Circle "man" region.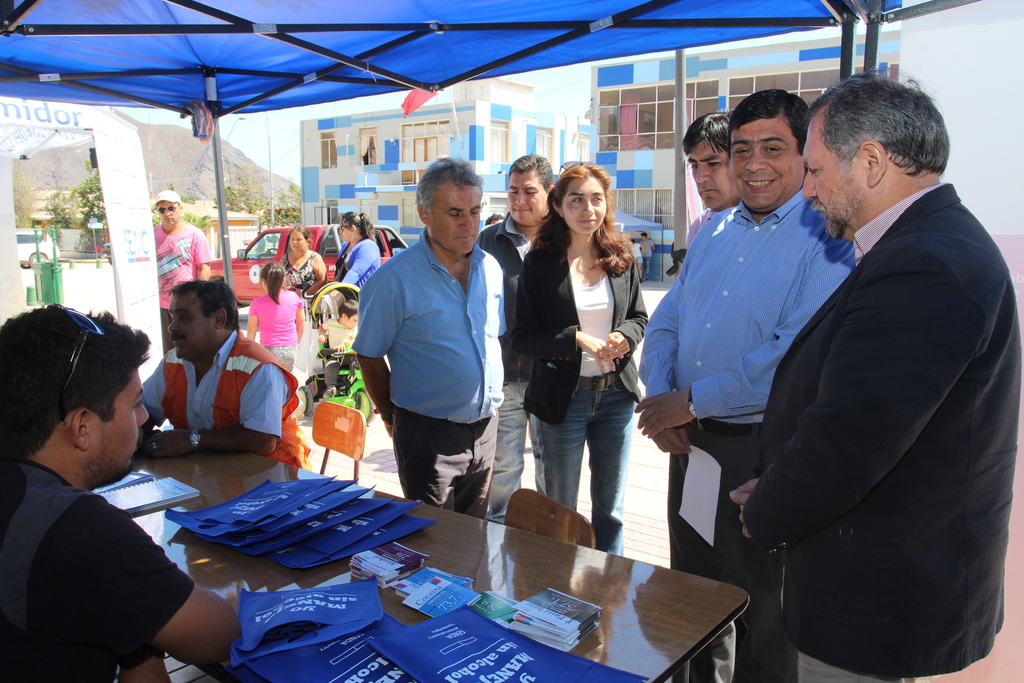
Region: {"x1": 637, "y1": 231, "x2": 655, "y2": 281}.
